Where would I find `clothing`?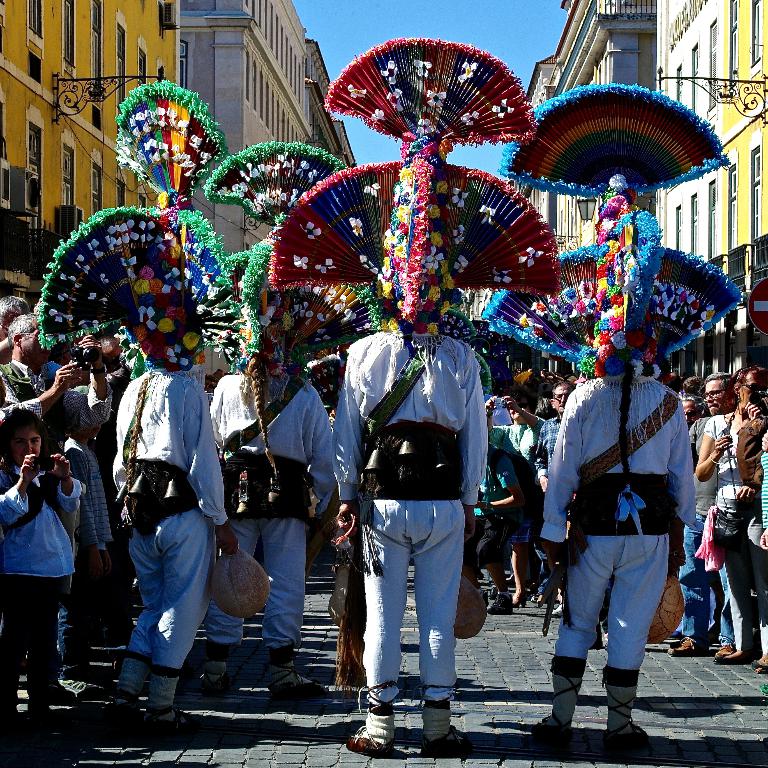
At x1=684, y1=416, x2=731, y2=657.
